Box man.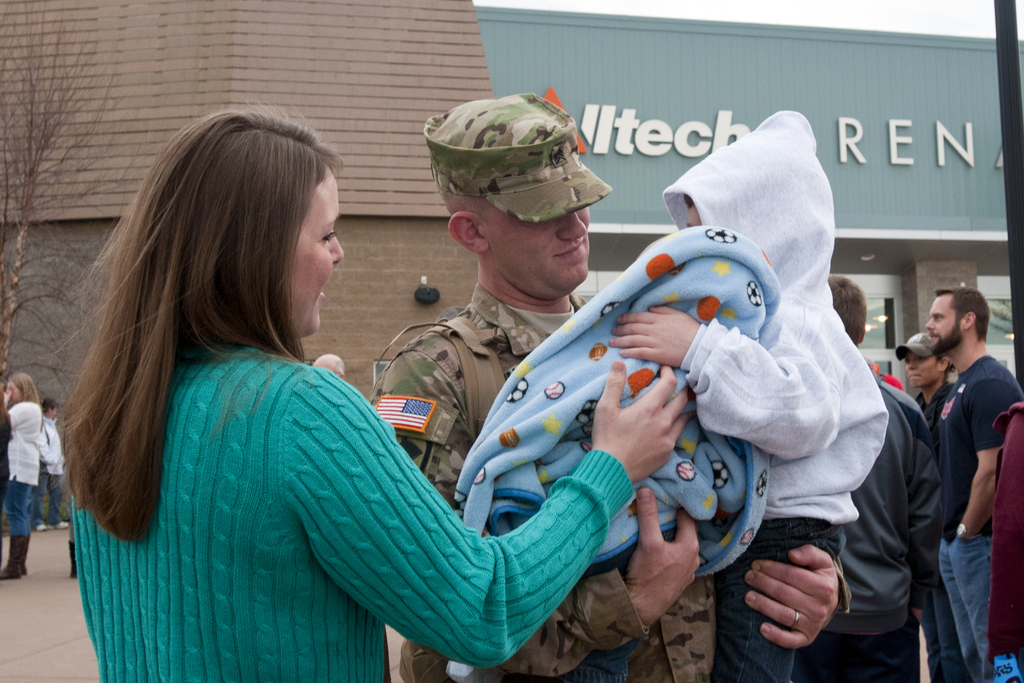
(310, 352, 345, 375).
